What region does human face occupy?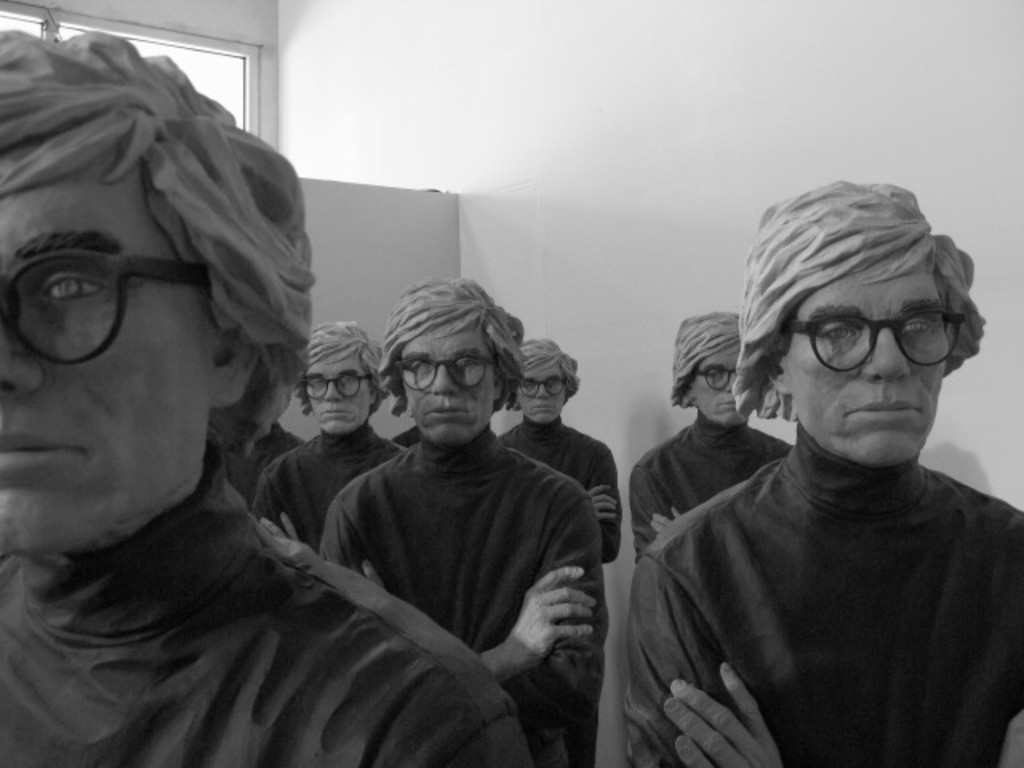
306,347,371,438.
